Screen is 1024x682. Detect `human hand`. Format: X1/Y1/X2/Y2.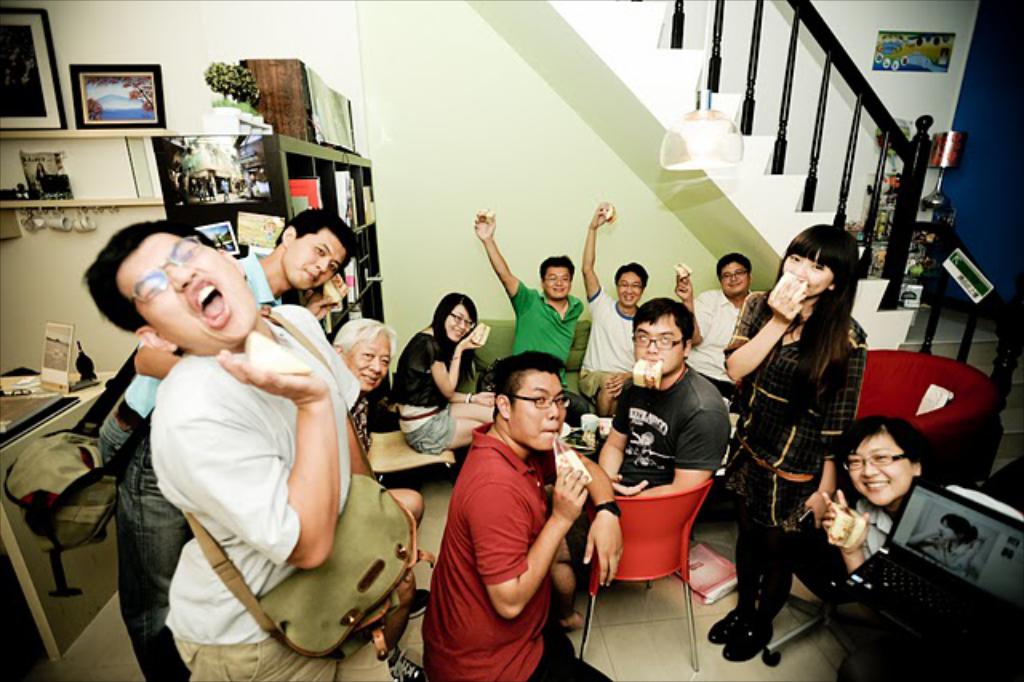
670/271/694/299.
